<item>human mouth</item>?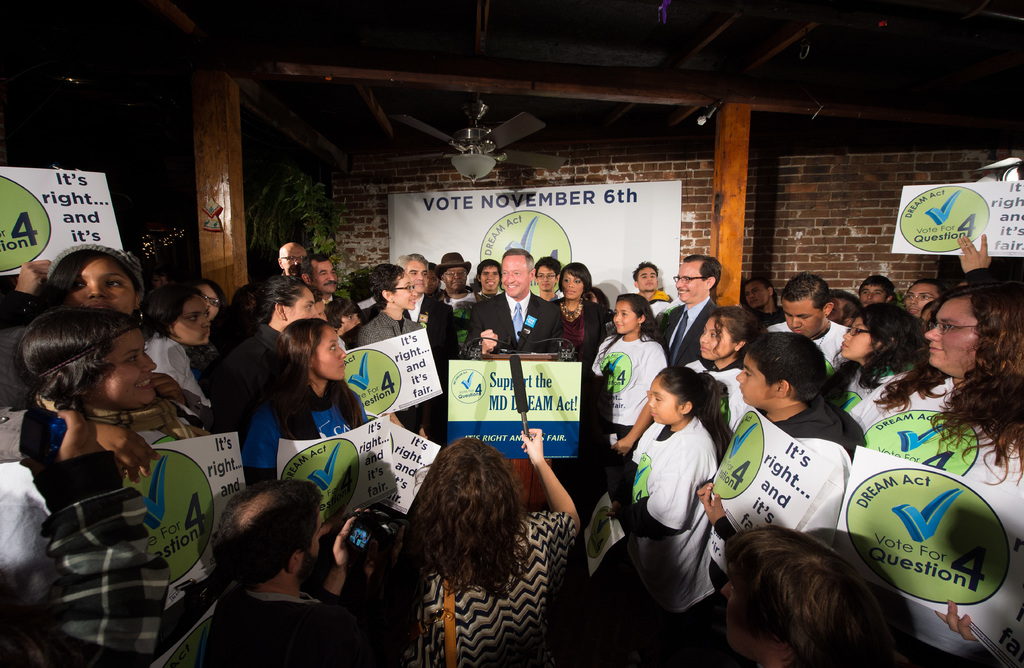
199 328 207 339
